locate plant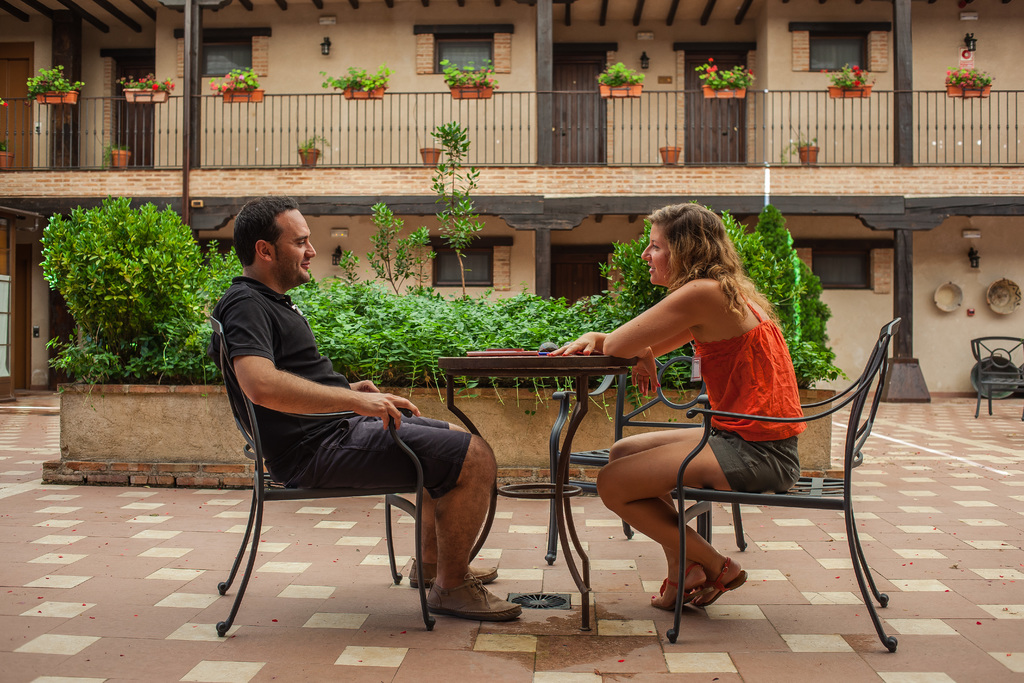
bbox=(114, 71, 179, 94)
